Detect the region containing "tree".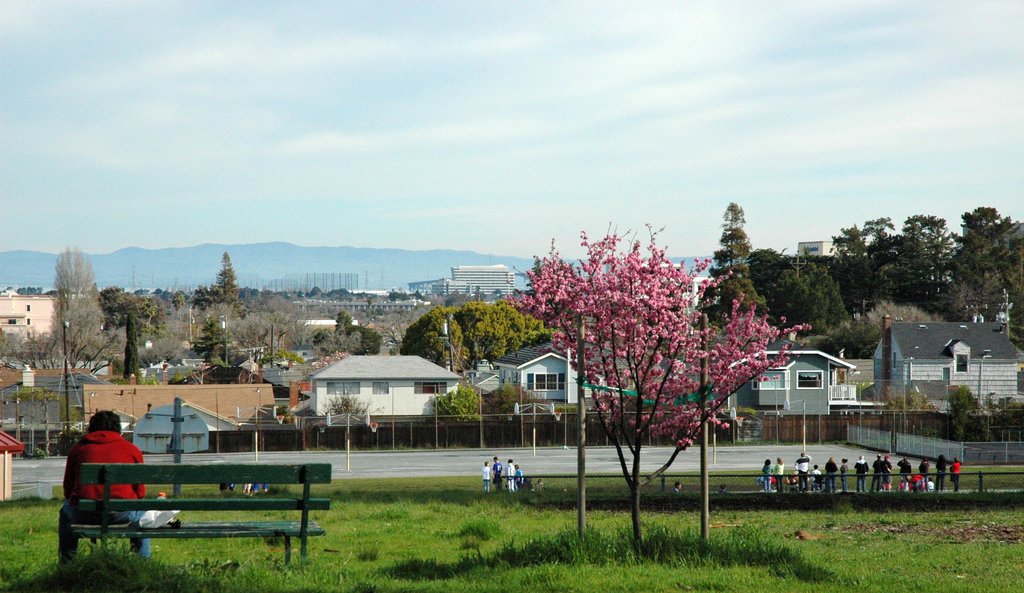
46, 239, 113, 362.
